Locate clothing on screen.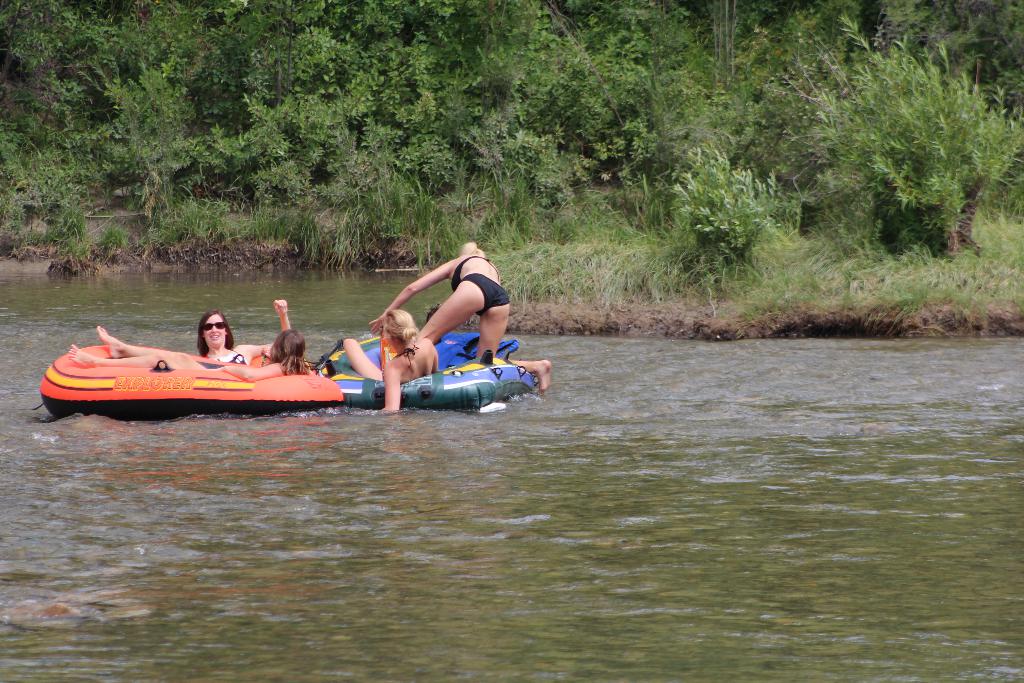
On screen at (464, 277, 508, 309).
